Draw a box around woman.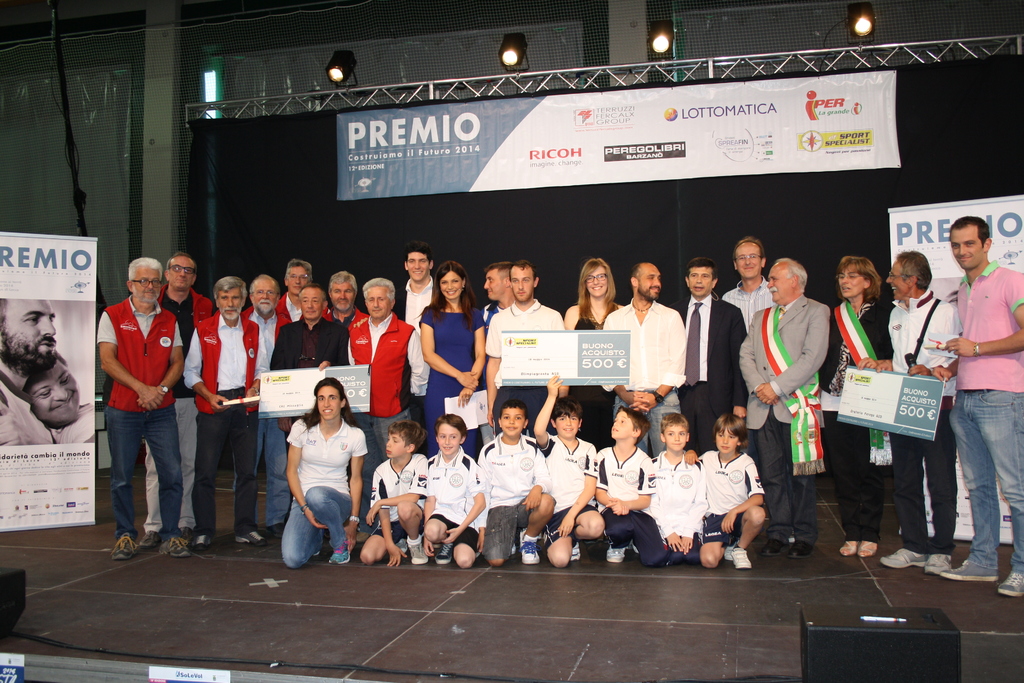
815/258/895/559.
